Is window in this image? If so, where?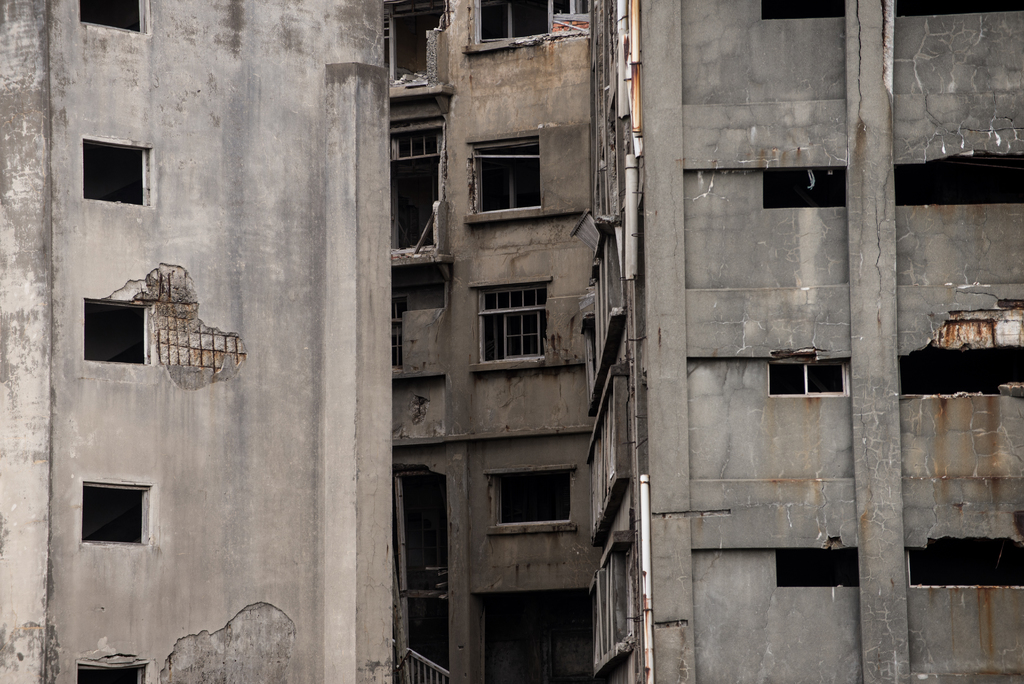
Yes, at (left=77, top=0, right=150, bottom=31).
